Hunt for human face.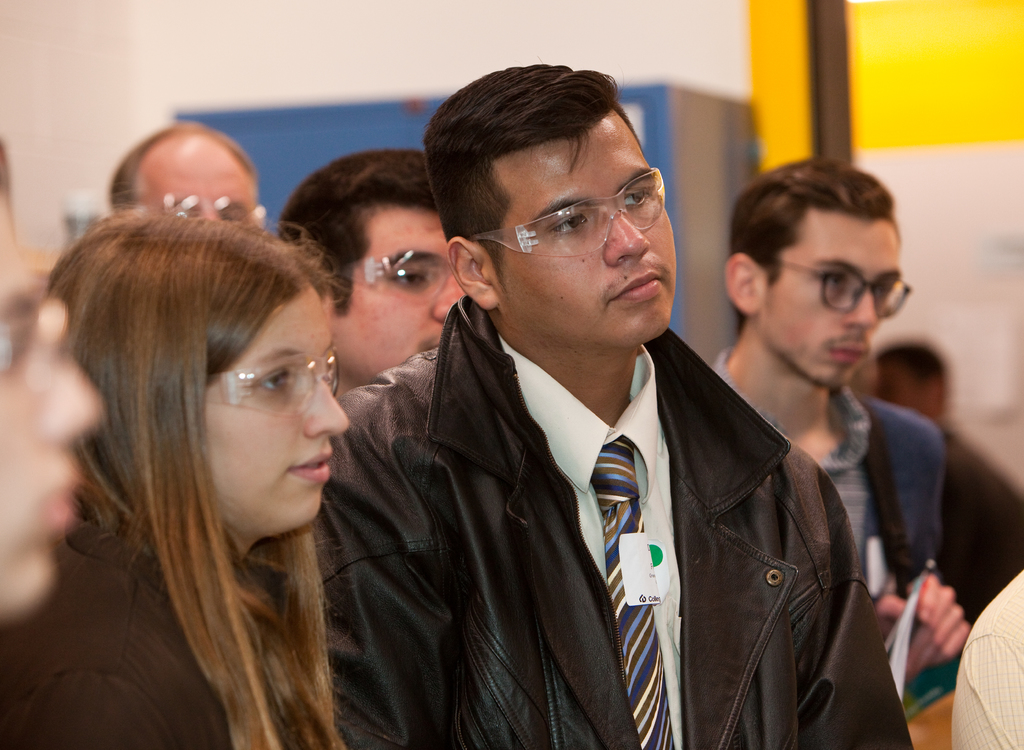
Hunted down at <bbox>349, 208, 468, 369</bbox>.
